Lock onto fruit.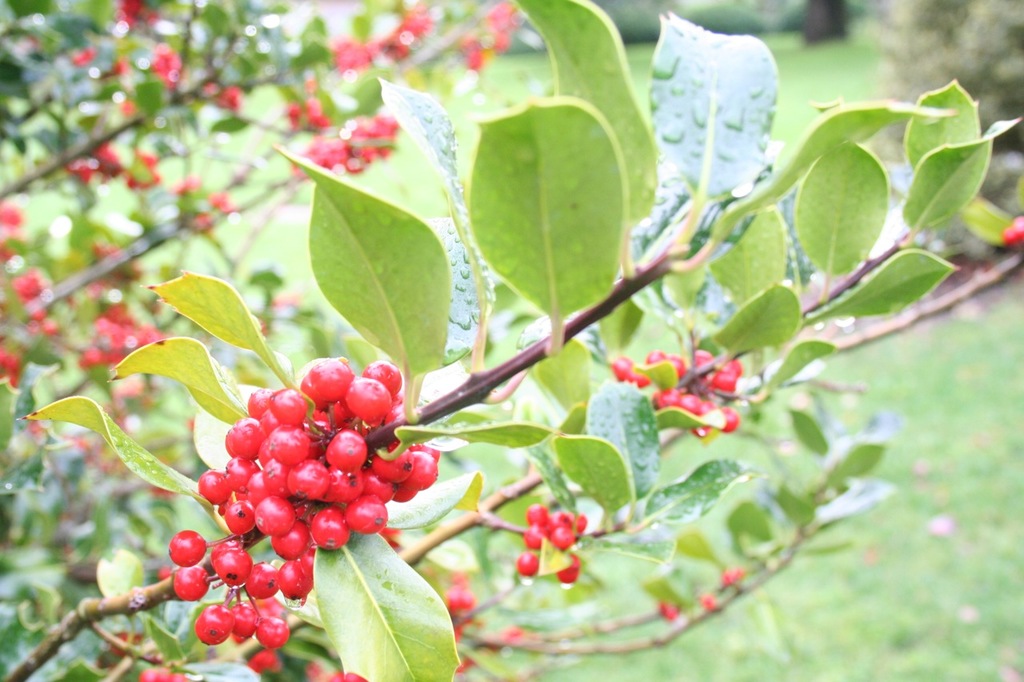
Locked: Rect(269, 367, 372, 442).
